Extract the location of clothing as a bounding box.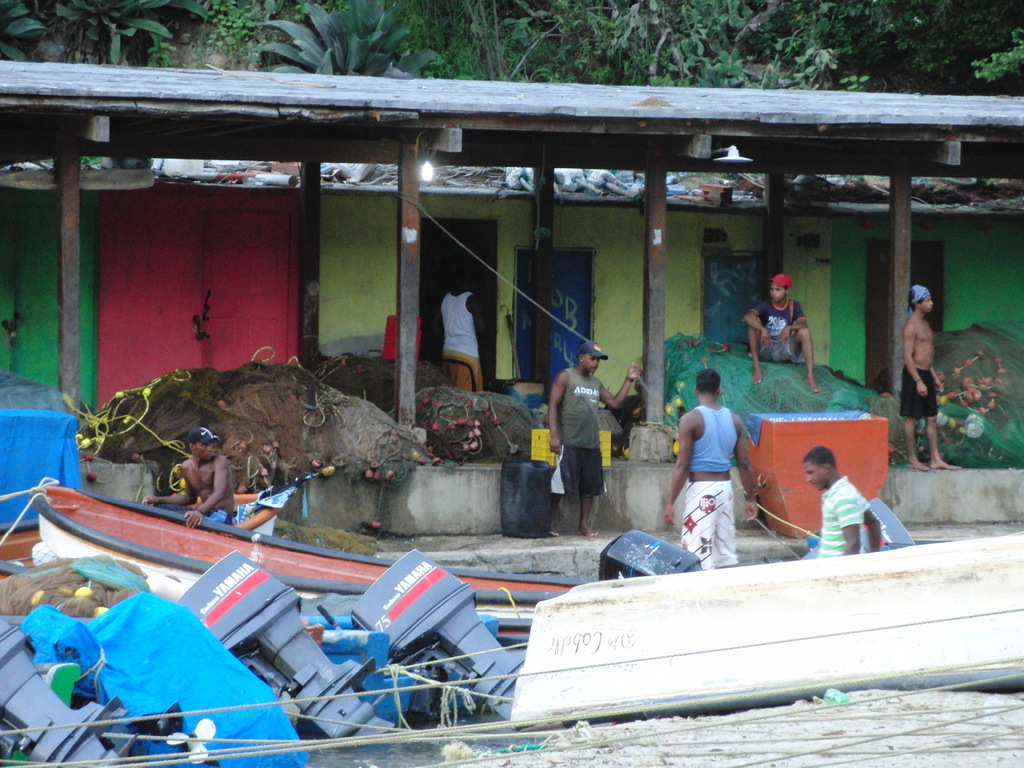
440/290/483/389.
